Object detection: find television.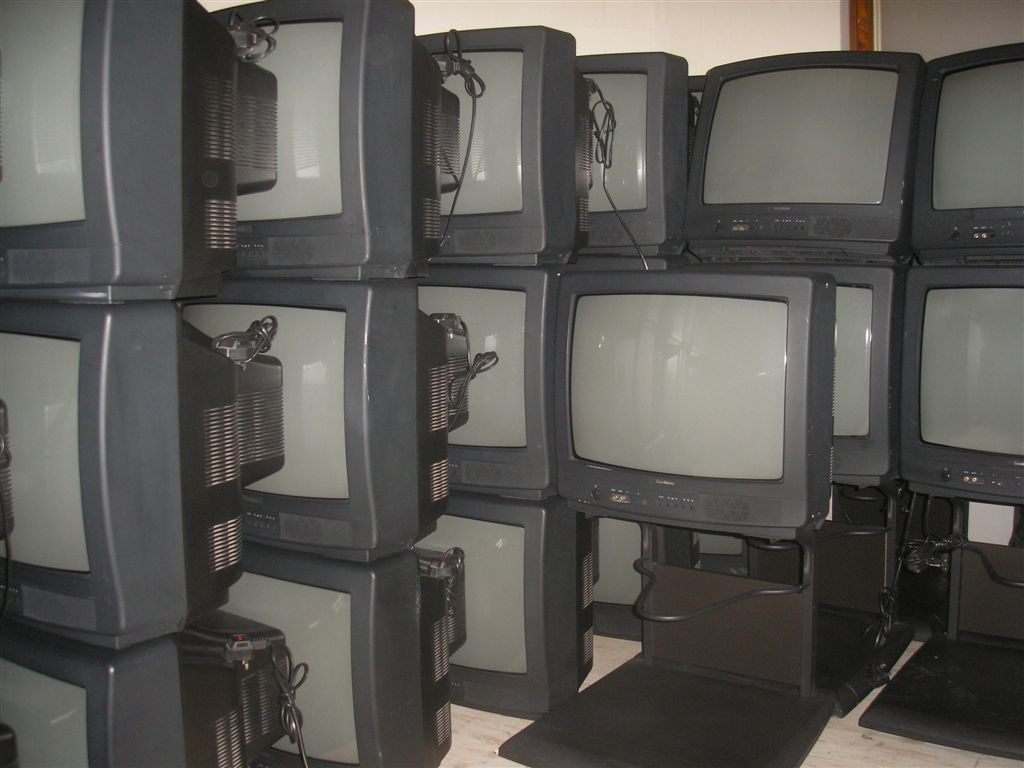
x1=893, y1=261, x2=1023, y2=503.
